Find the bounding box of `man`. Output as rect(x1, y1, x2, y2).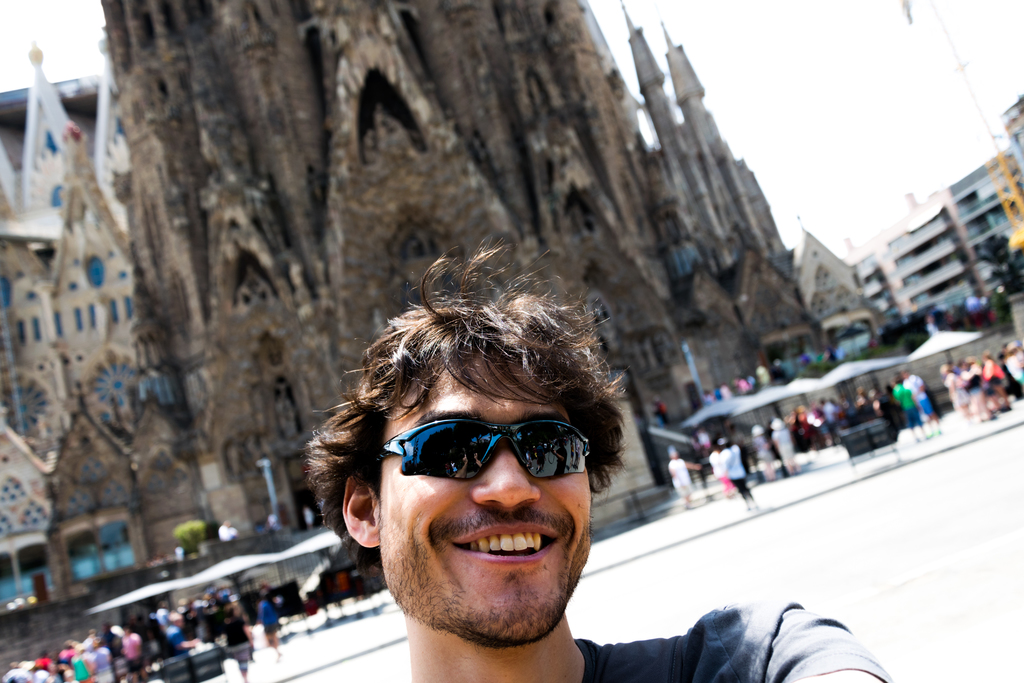
rect(671, 444, 707, 509).
